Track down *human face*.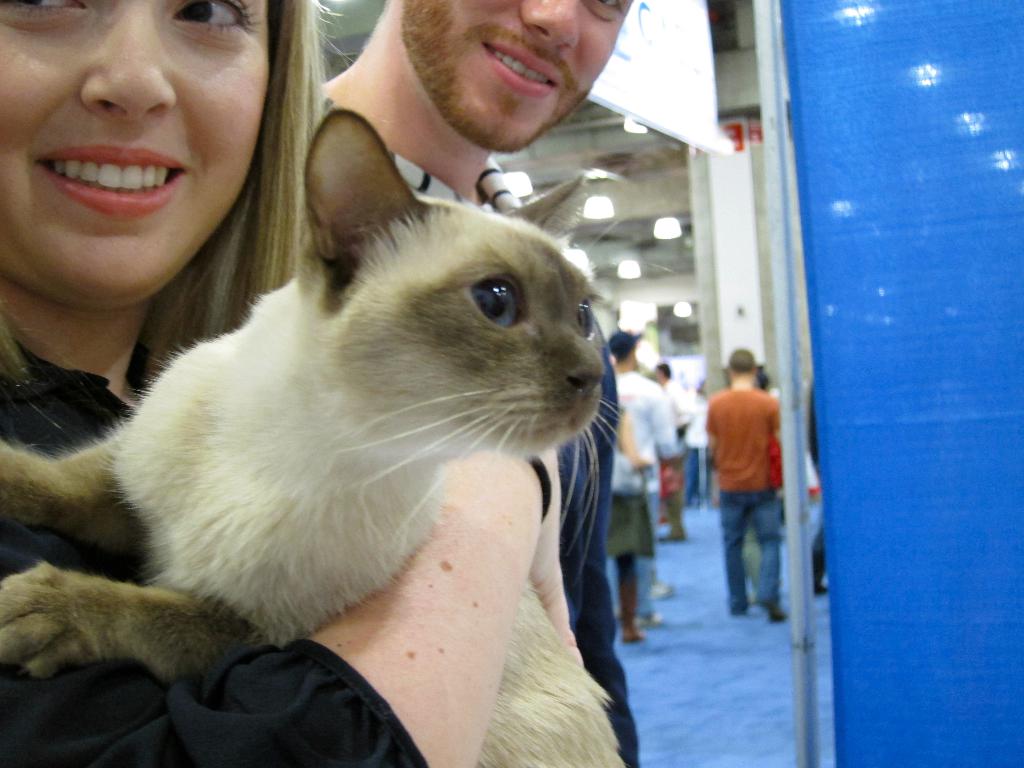
Tracked to locate(0, 0, 268, 299).
